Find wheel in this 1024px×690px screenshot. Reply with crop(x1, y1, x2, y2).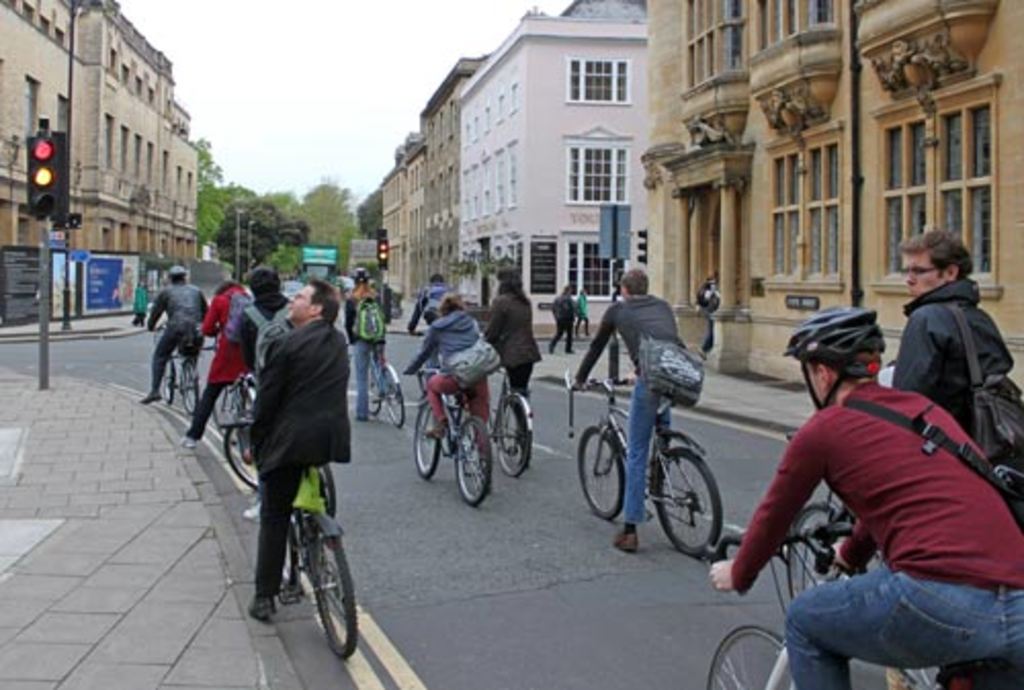
crop(377, 369, 401, 428).
